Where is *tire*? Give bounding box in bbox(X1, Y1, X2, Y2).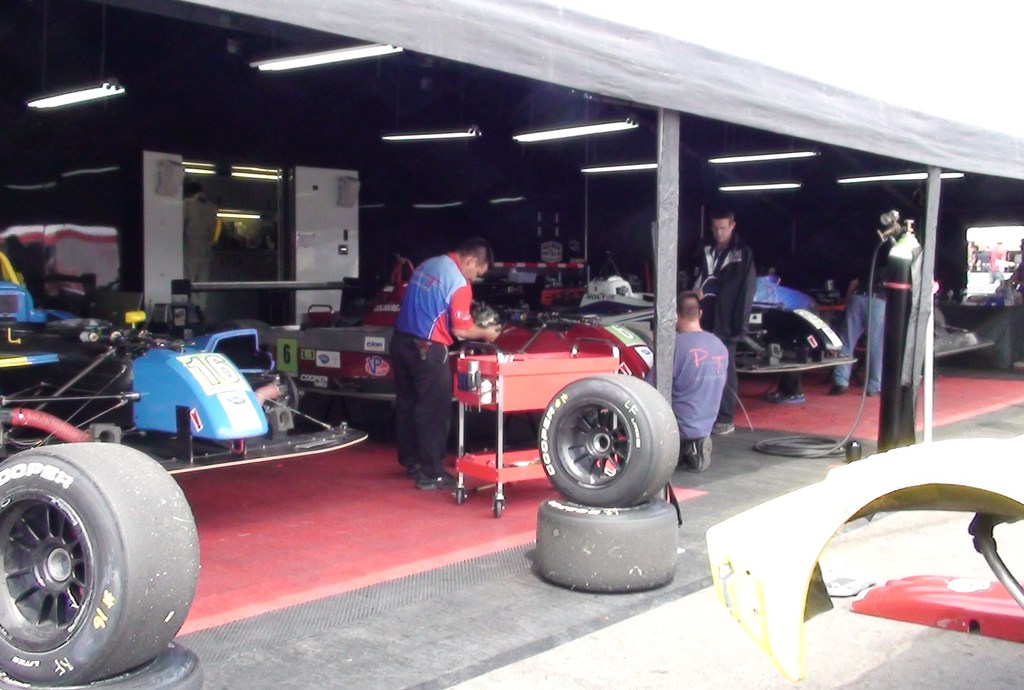
bbox(535, 497, 677, 591).
